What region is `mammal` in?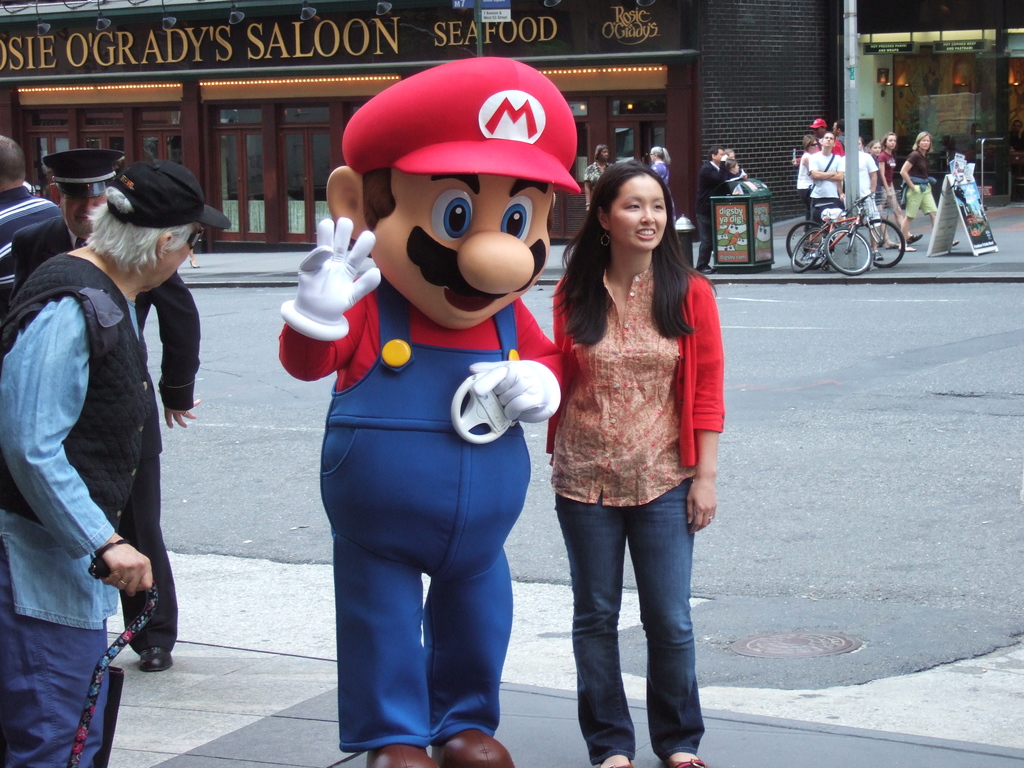
<box>268,38,590,767</box>.
